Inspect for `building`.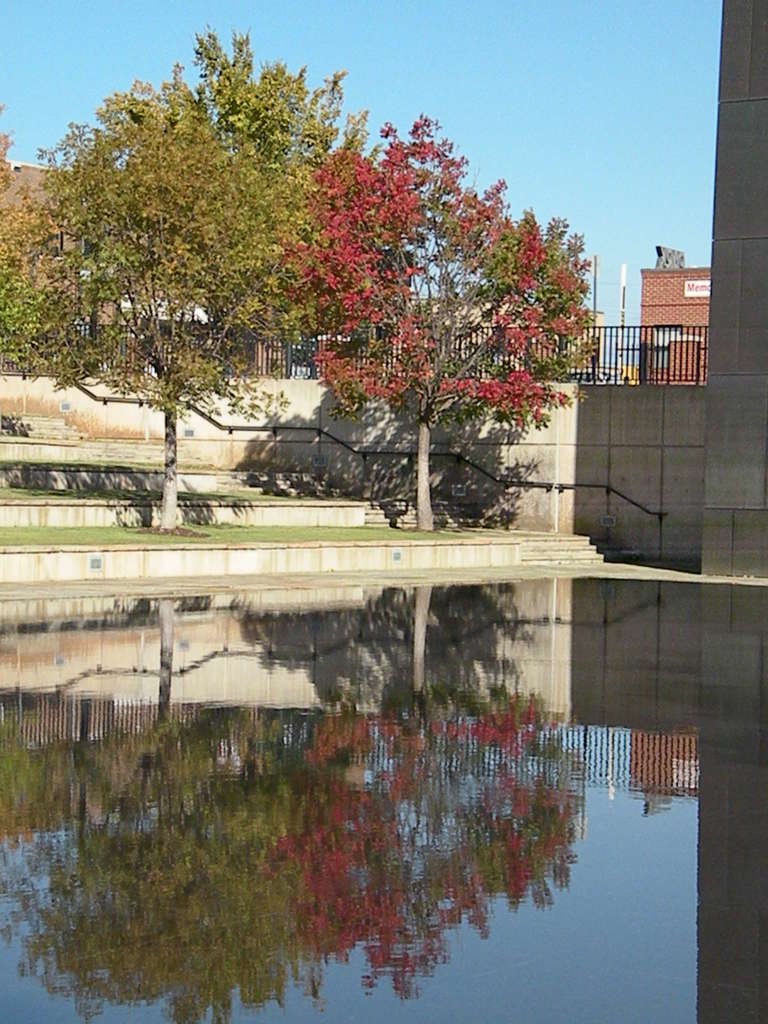
Inspection: BBox(636, 244, 711, 383).
